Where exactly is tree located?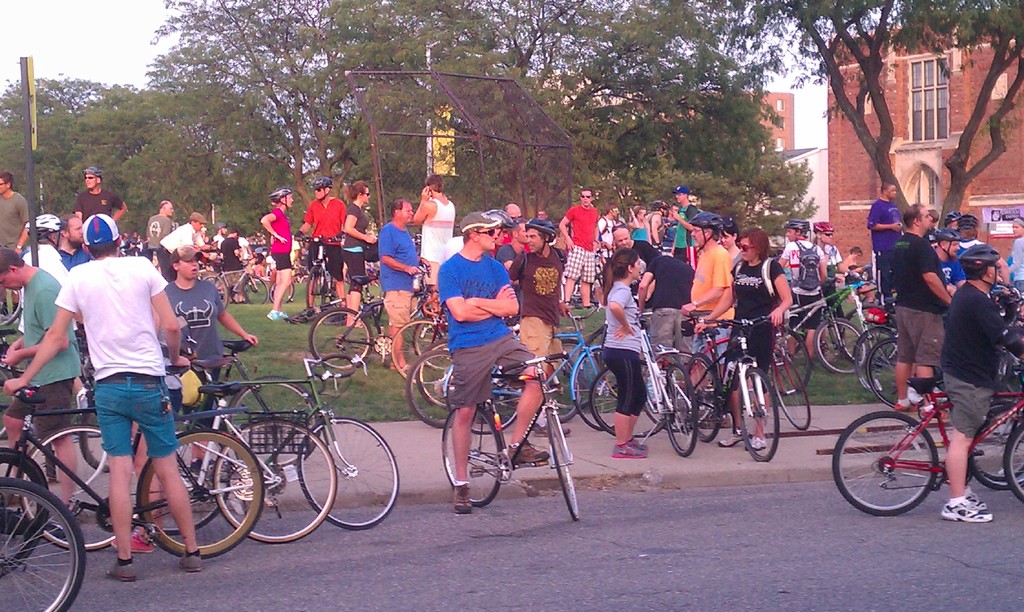
Its bounding box is rect(739, 10, 1023, 239).
